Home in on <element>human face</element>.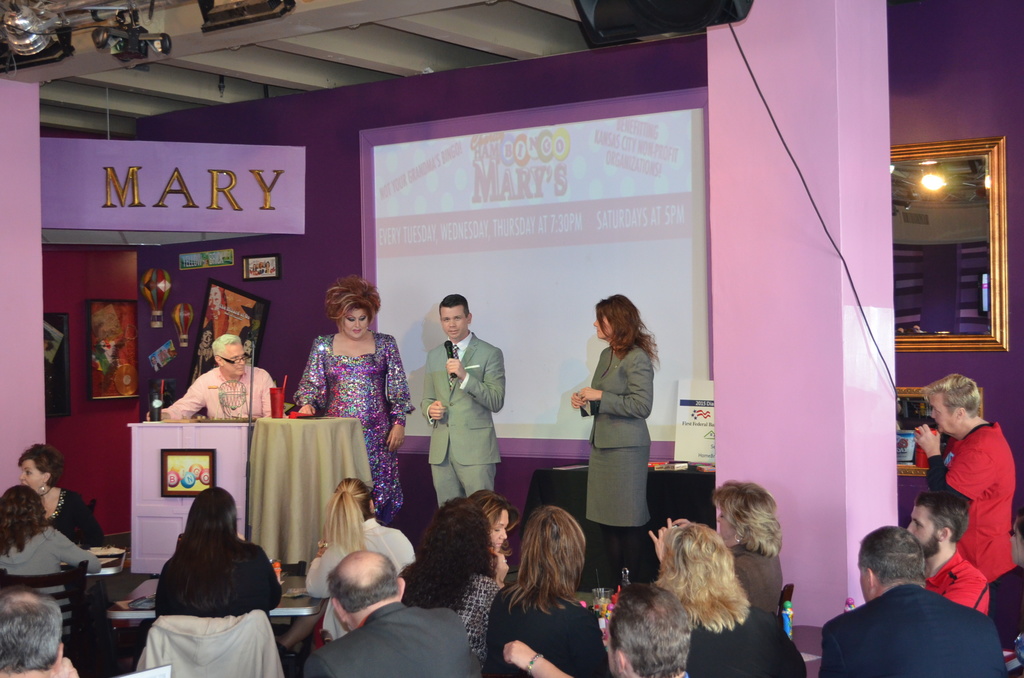
Homed in at [929,393,959,435].
